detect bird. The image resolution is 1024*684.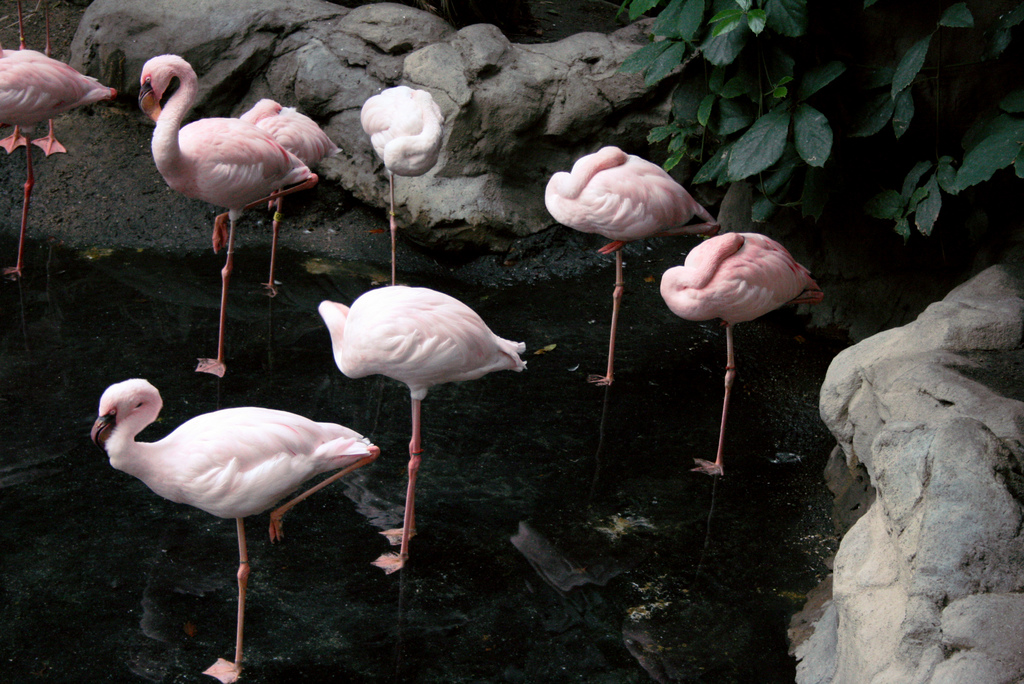
<box>541,142,715,387</box>.
